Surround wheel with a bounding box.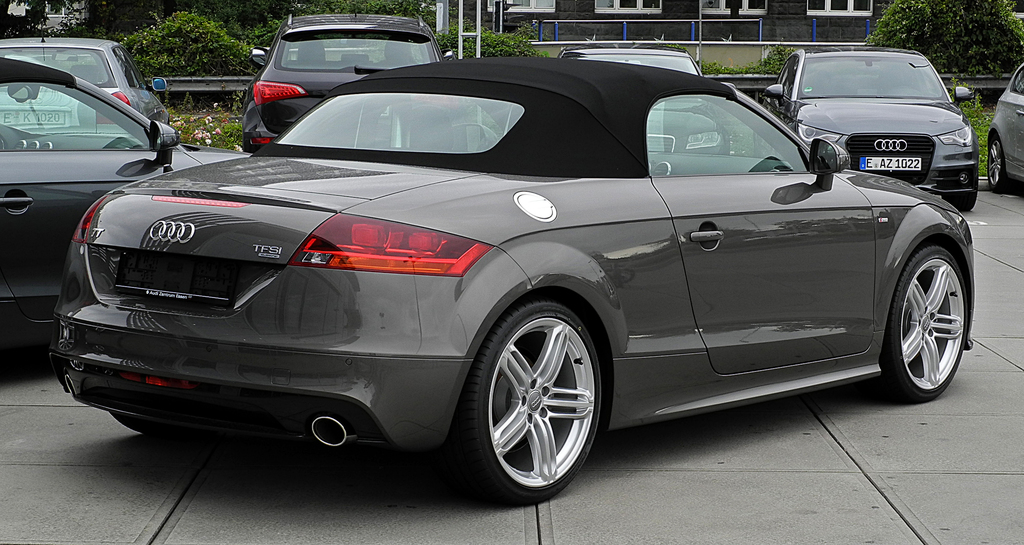
988:136:1006:198.
